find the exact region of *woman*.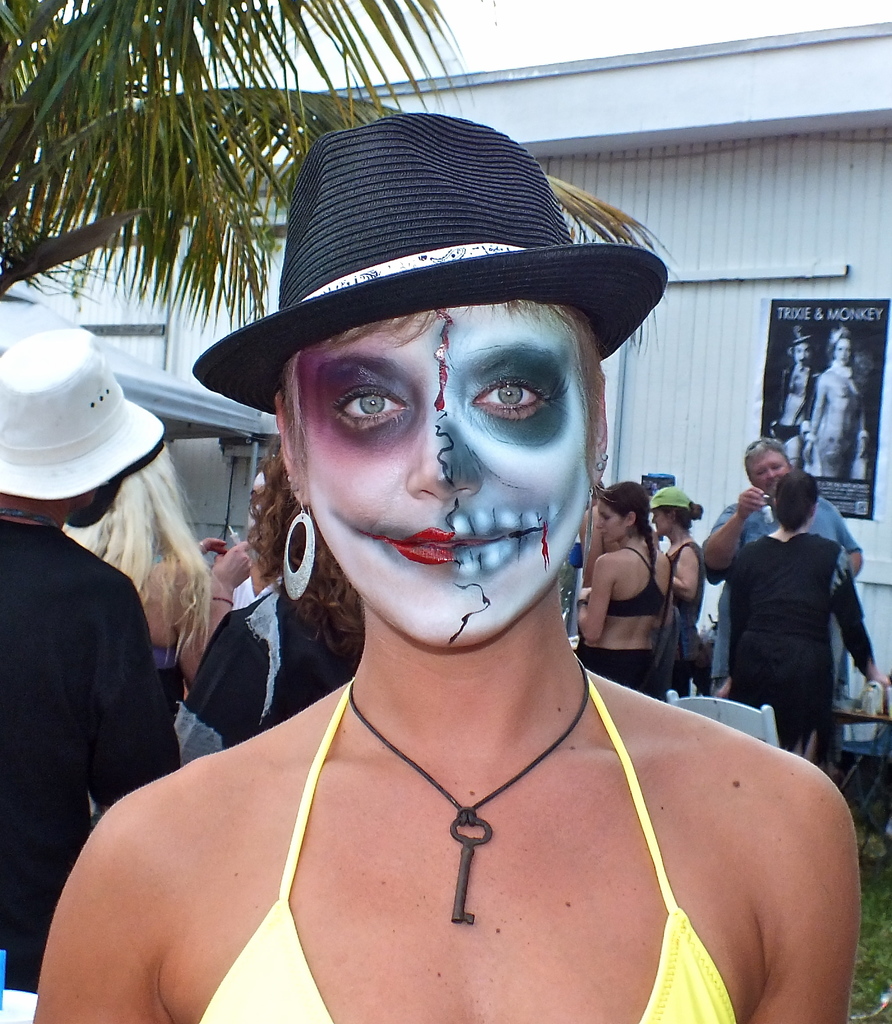
Exact region: detection(184, 452, 363, 744).
